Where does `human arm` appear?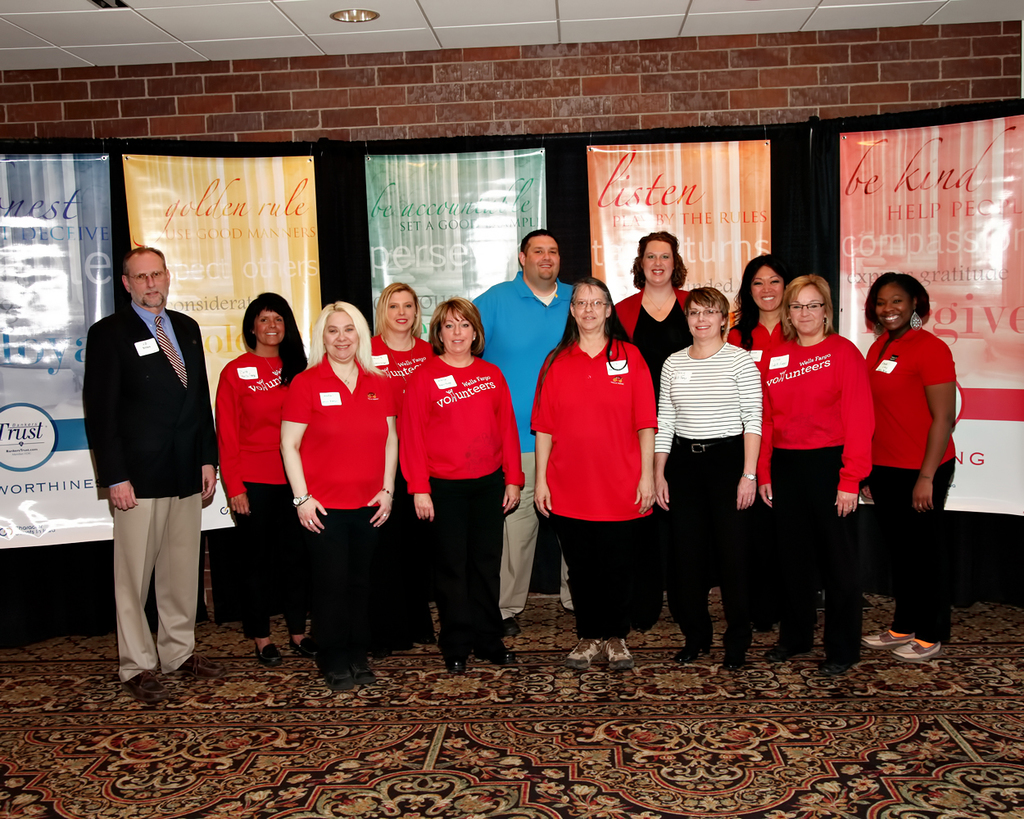
Appears at pyautogui.locateOnScreen(497, 369, 526, 516).
